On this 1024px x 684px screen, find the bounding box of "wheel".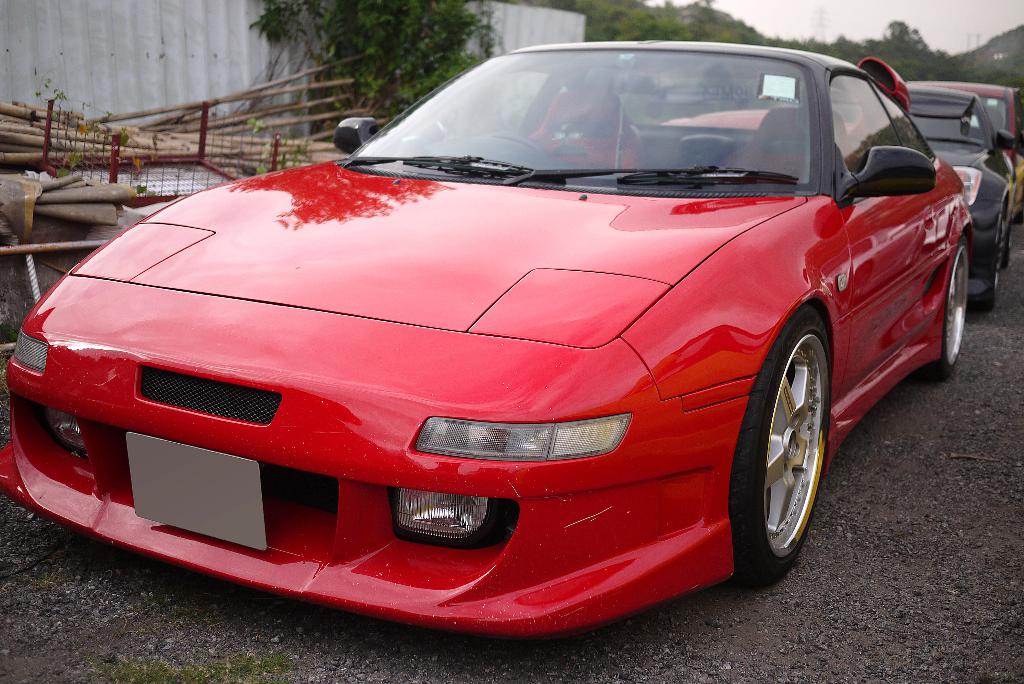
Bounding box: 945/246/970/373.
